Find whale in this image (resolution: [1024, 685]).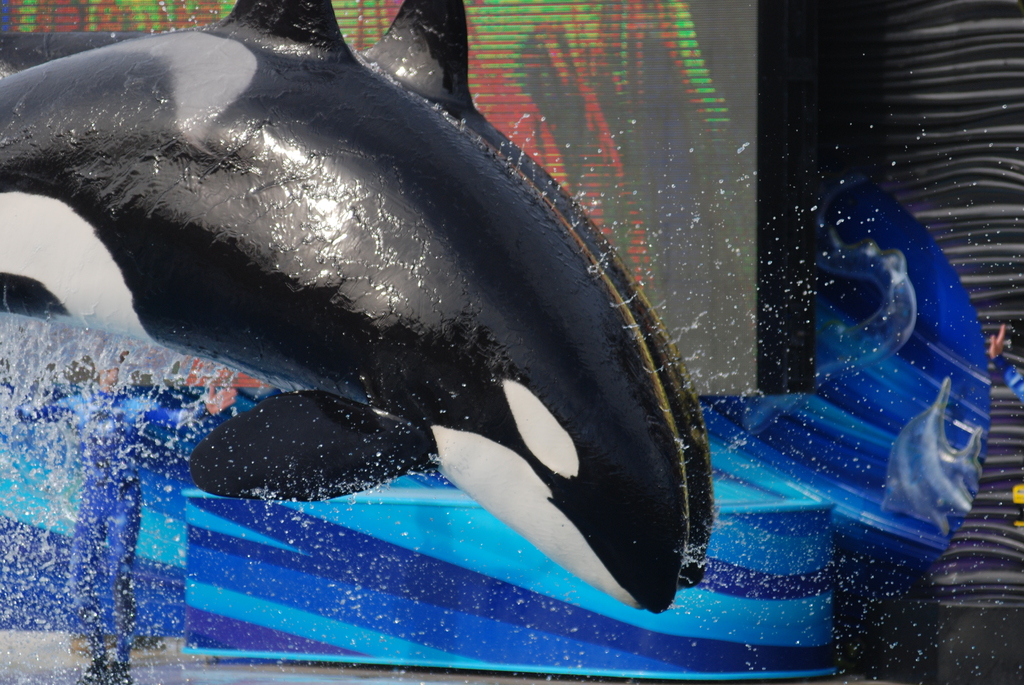
(x1=0, y1=0, x2=690, y2=618).
